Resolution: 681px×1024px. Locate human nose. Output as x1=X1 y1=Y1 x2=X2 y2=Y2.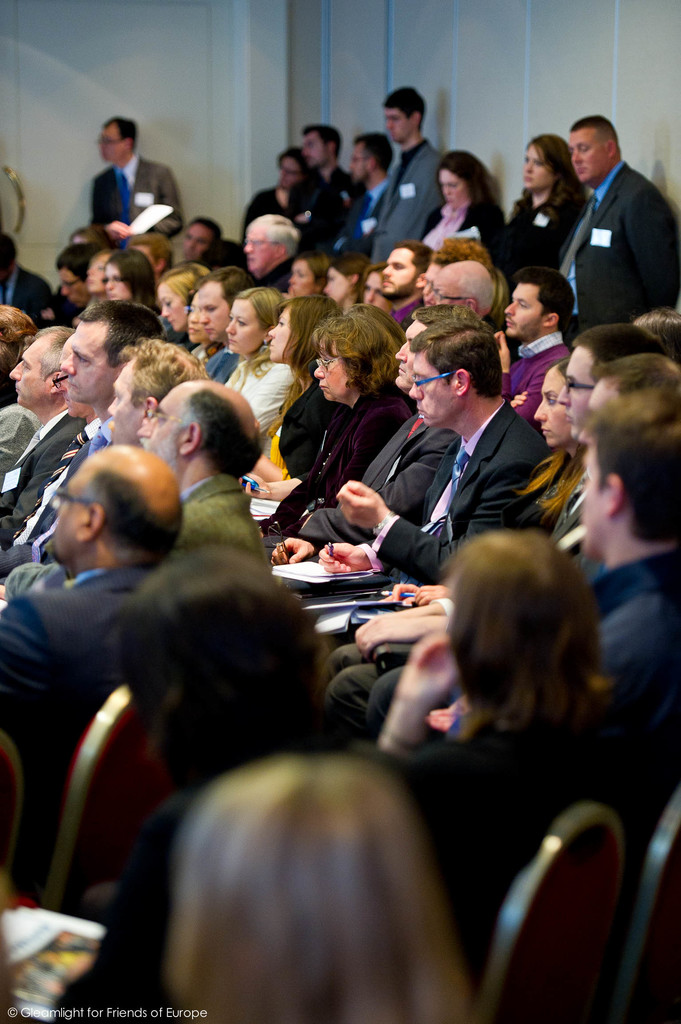
x1=570 y1=147 x2=582 y2=161.
